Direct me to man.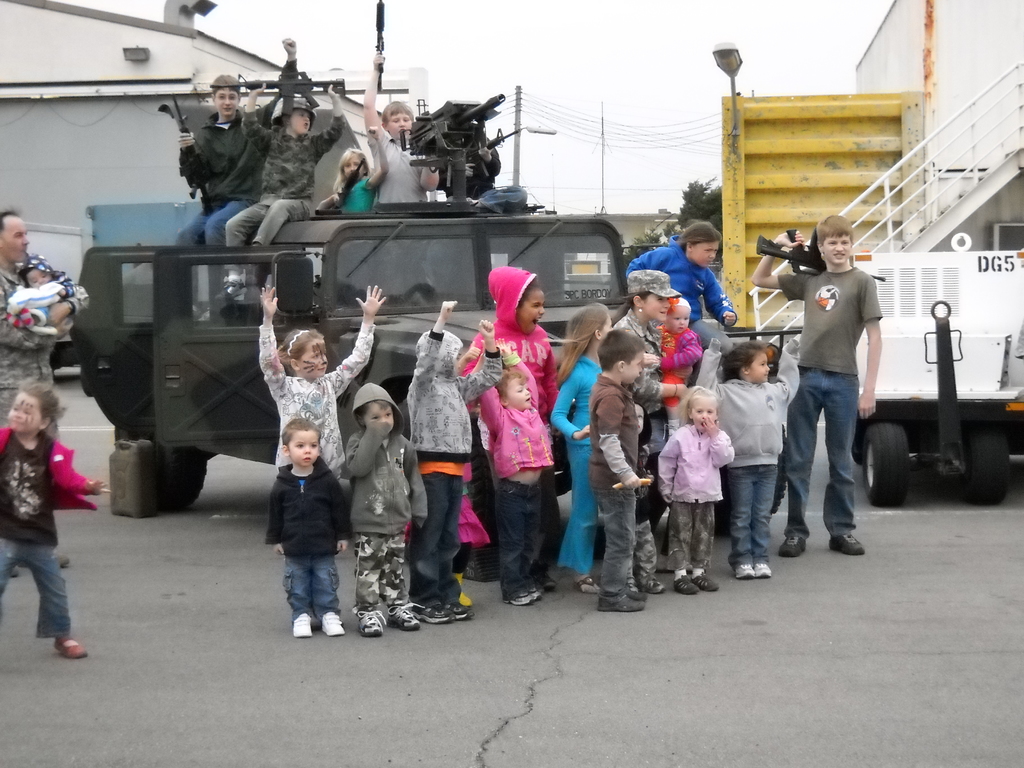
Direction: bbox(172, 38, 298, 250).
